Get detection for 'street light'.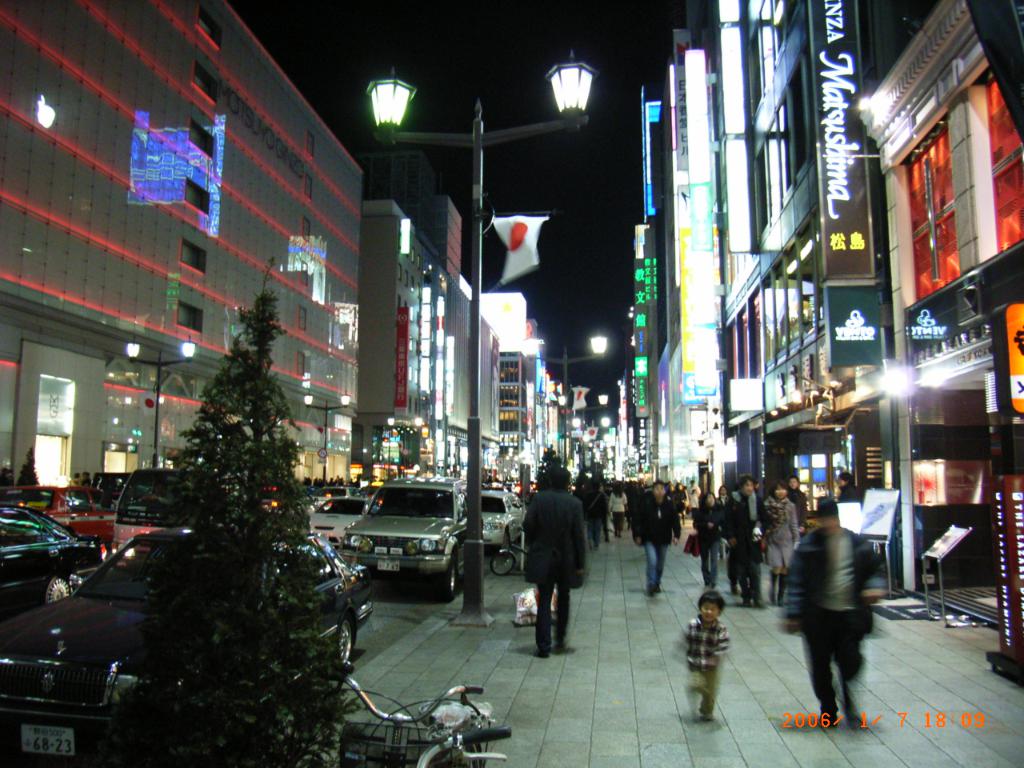
Detection: (left=125, top=338, right=197, bottom=469).
